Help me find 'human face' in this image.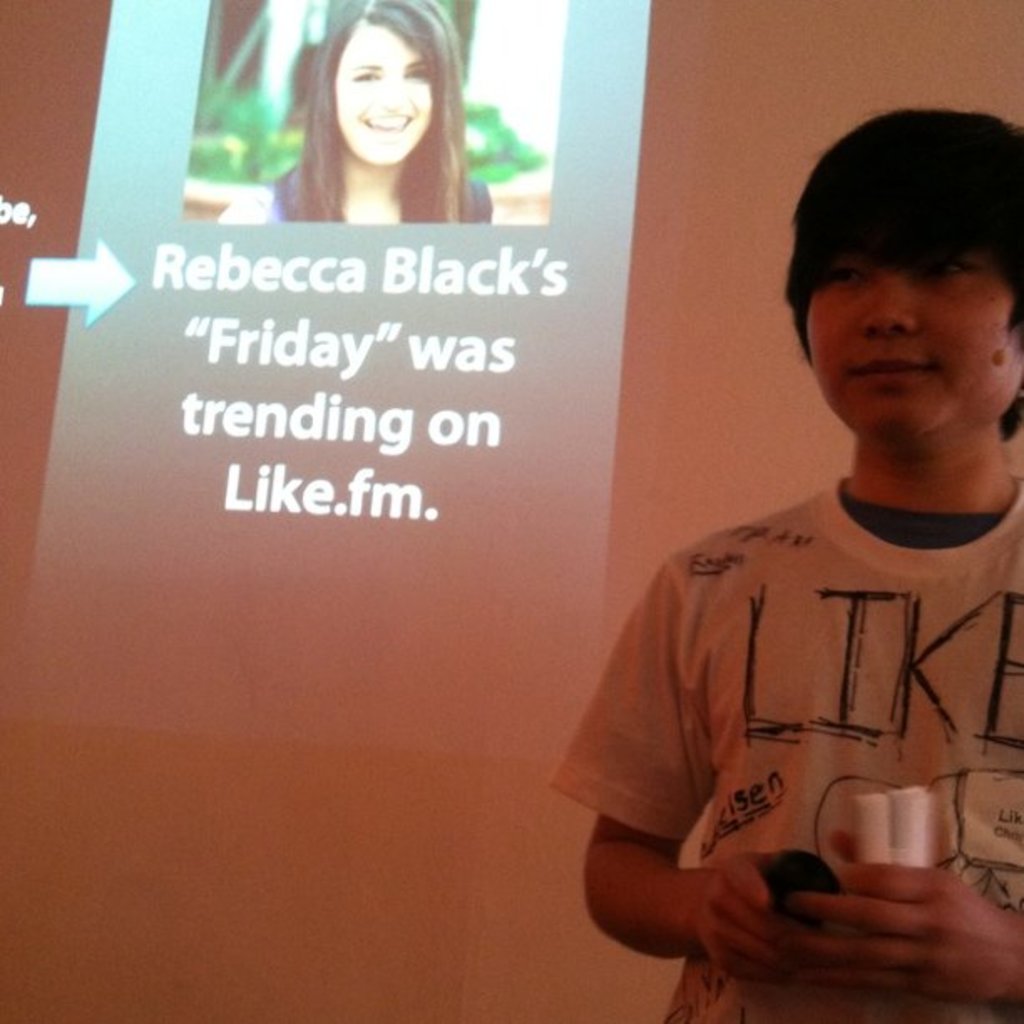
Found it: [333,12,433,169].
